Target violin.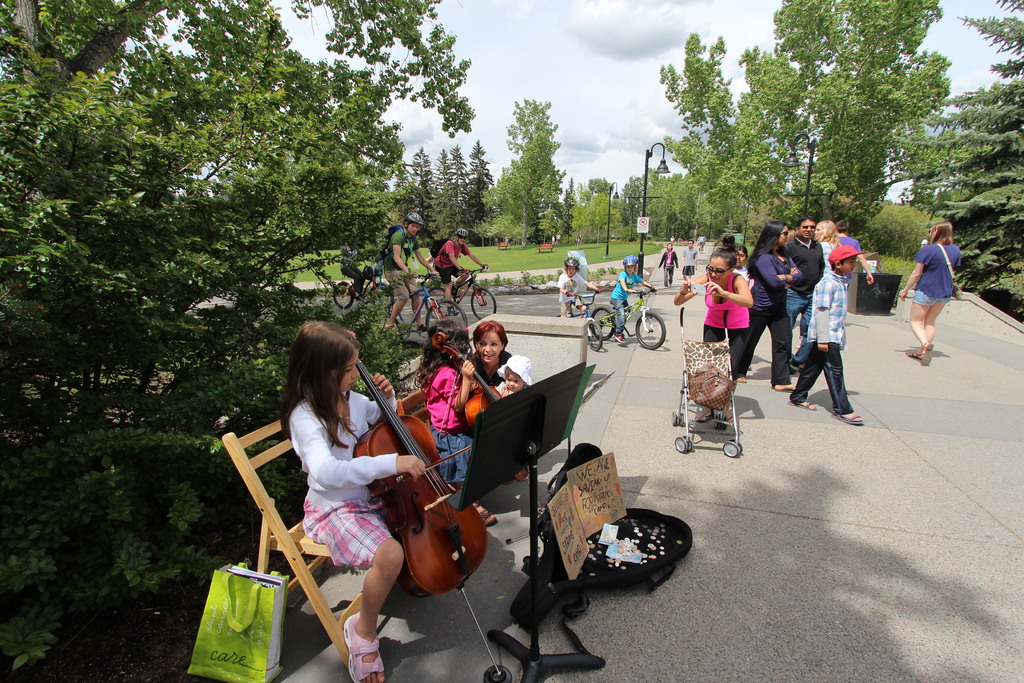
Target region: (left=343, top=338, right=489, bottom=603).
